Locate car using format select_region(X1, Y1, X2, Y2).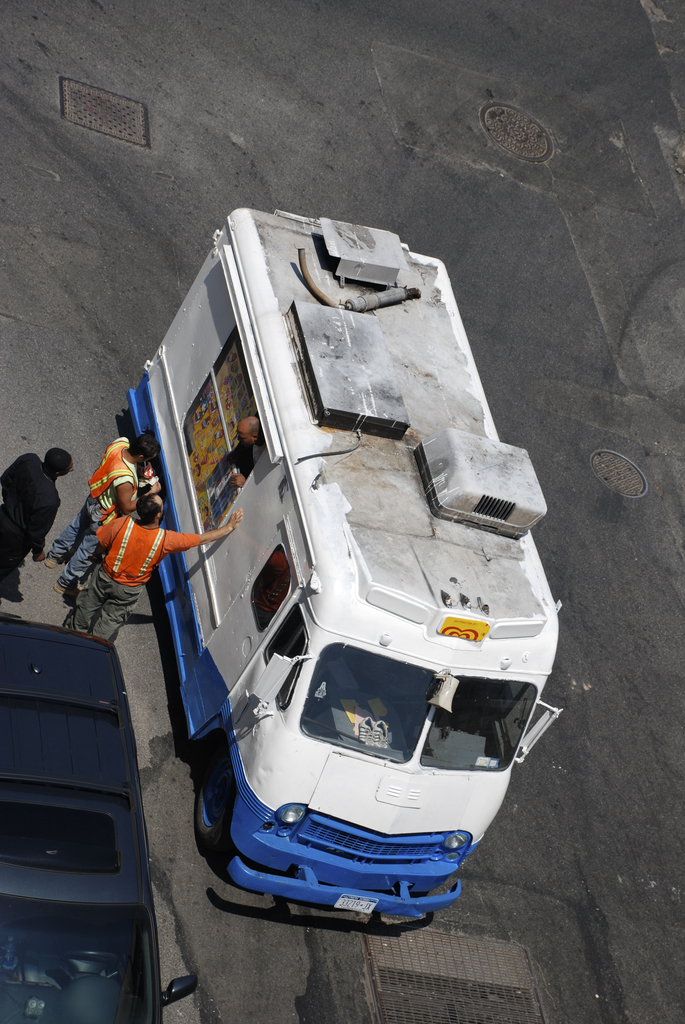
select_region(0, 611, 199, 1023).
